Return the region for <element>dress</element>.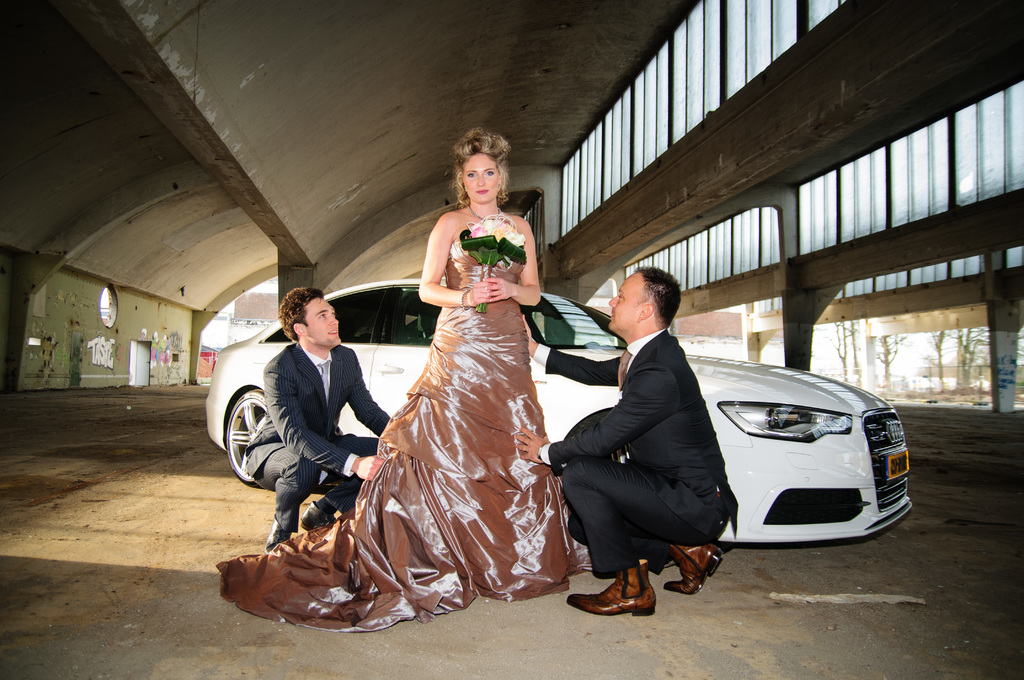
[215, 238, 594, 633].
